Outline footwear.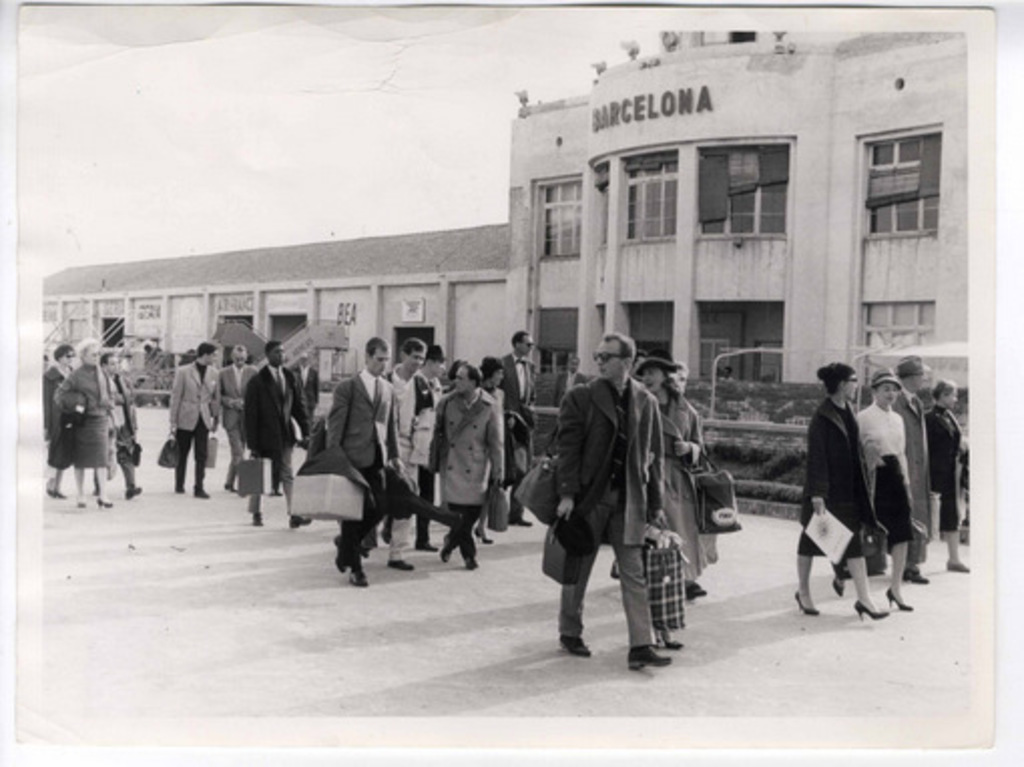
Outline: rect(669, 641, 685, 647).
